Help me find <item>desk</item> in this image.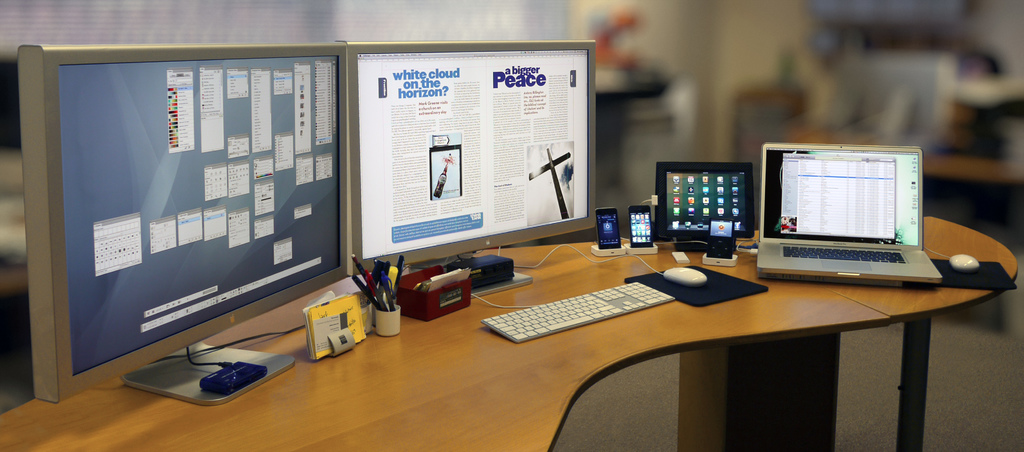
Found it: crop(1, 216, 1020, 451).
